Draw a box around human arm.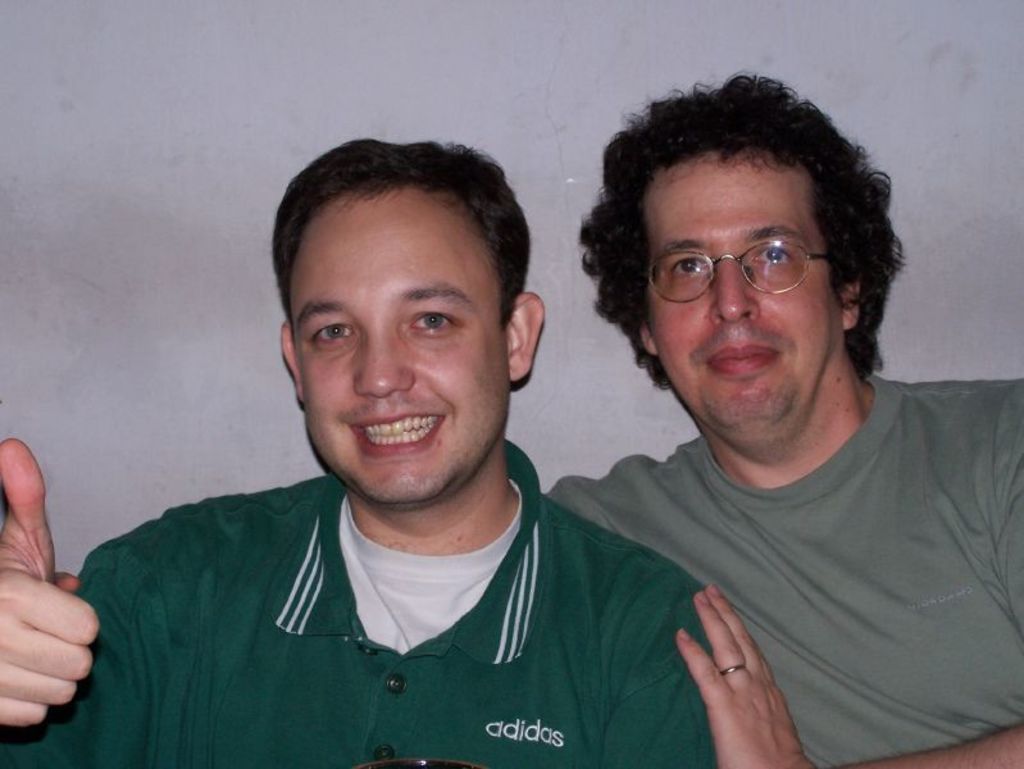
[0, 436, 168, 768].
